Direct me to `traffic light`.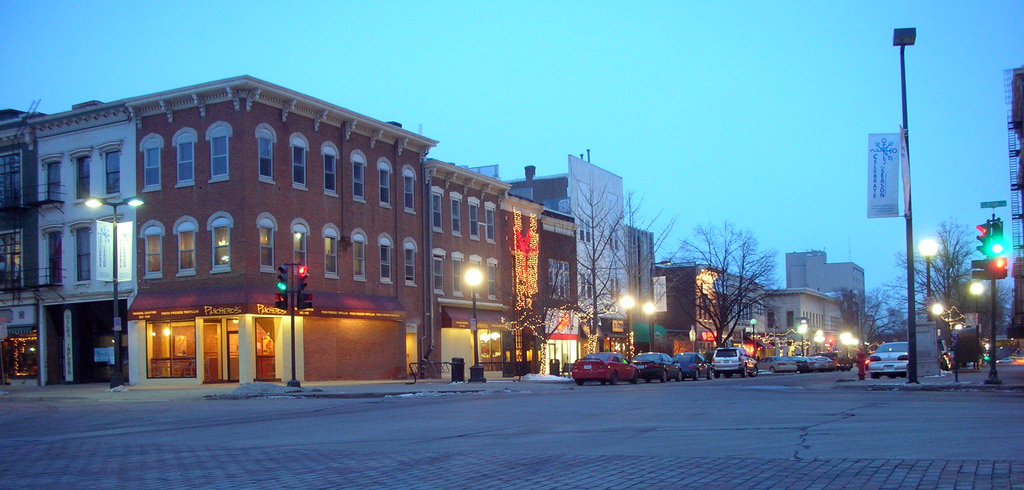
Direction: {"left": 274, "top": 292, "right": 287, "bottom": 312}.
